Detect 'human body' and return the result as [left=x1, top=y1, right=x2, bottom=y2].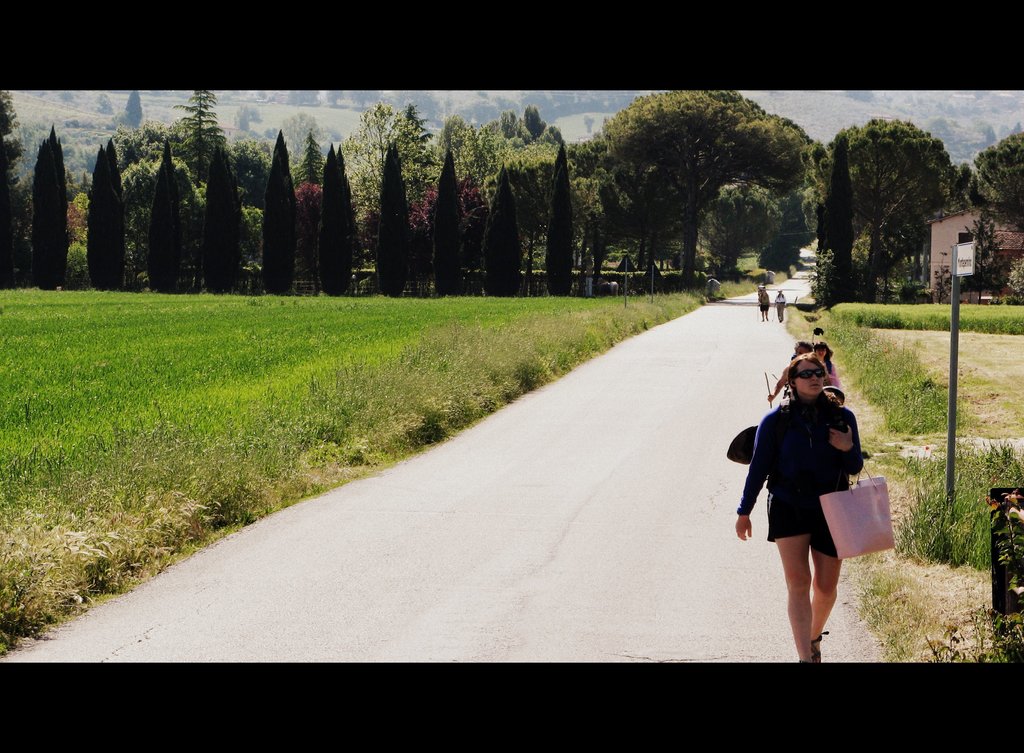
[left=825, top=358, right=842, bottom=391].
